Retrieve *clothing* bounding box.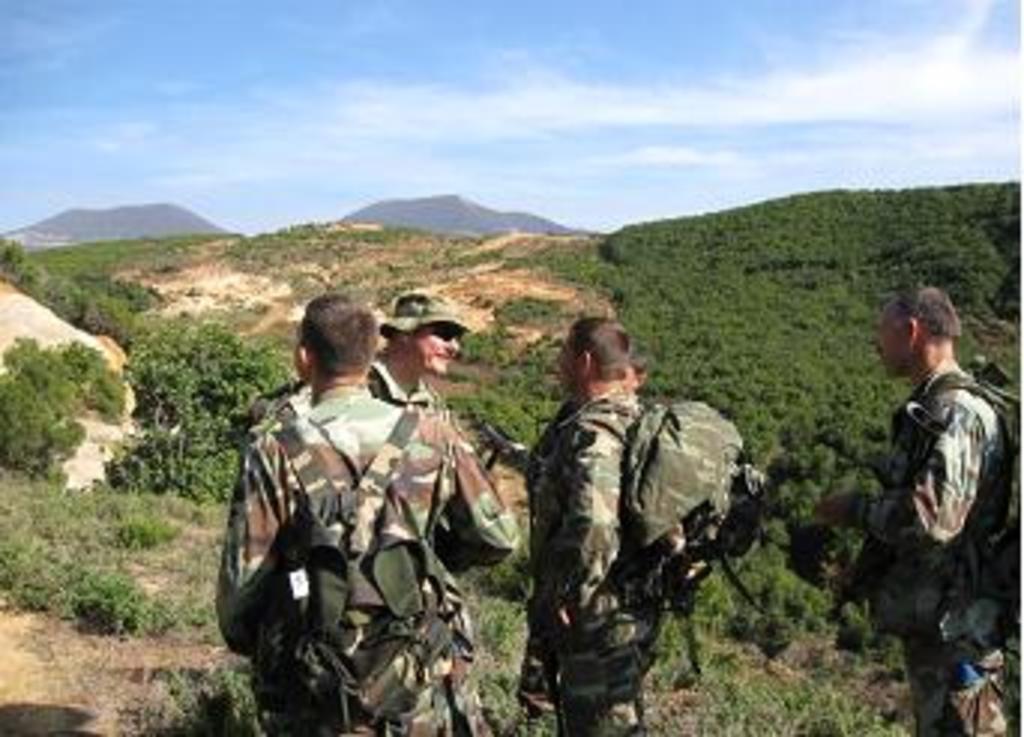
Bounding box: <region>246, 357, 467, 434</region>.
